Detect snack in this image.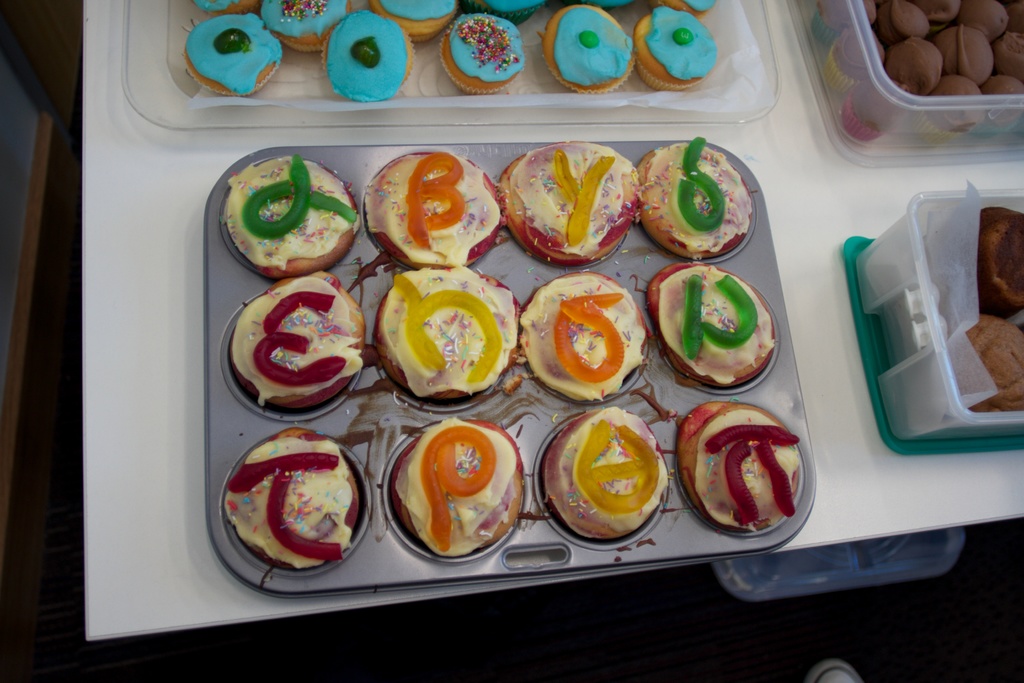
Detection: Rect(384, 268, 514, 398).
